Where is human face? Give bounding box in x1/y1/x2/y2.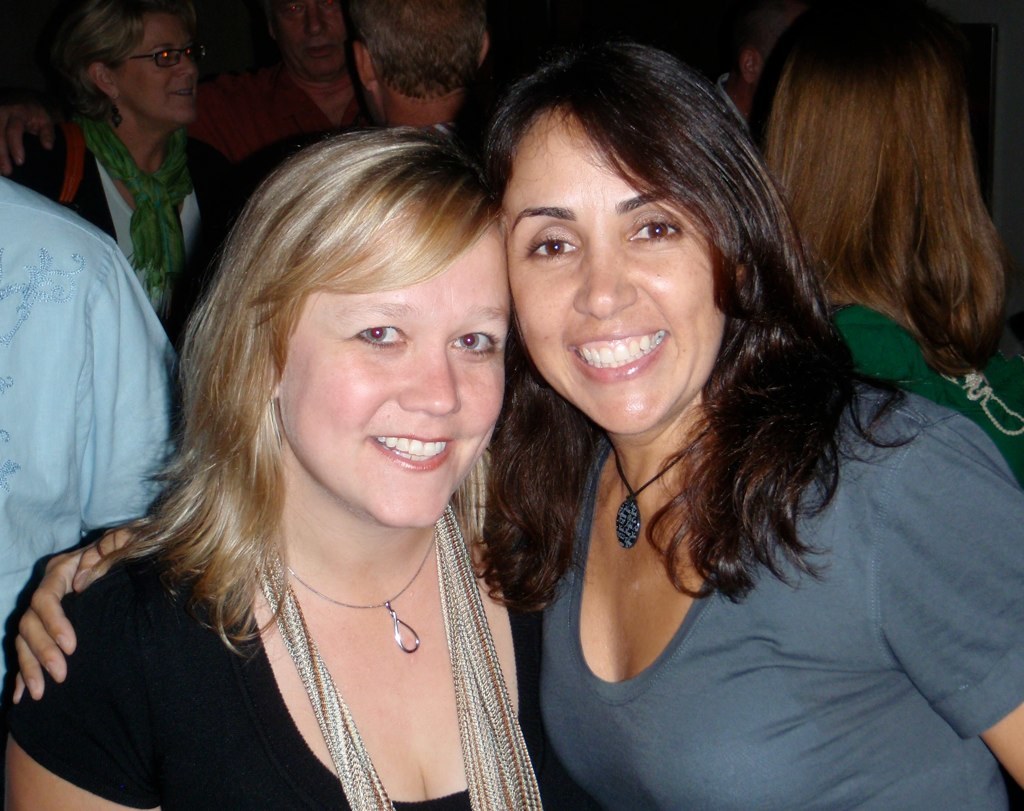
281/205/514/524.
